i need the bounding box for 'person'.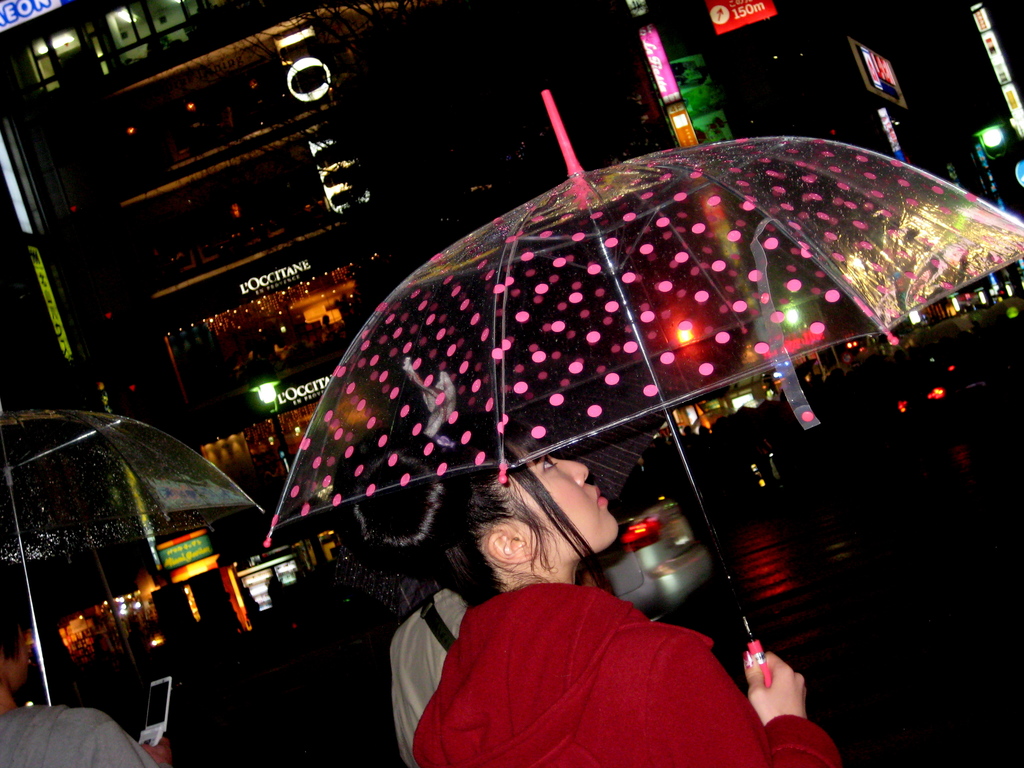
Here it is: {"x1": 336, "y1": 419, "x2": 845, "y2": 767}.
